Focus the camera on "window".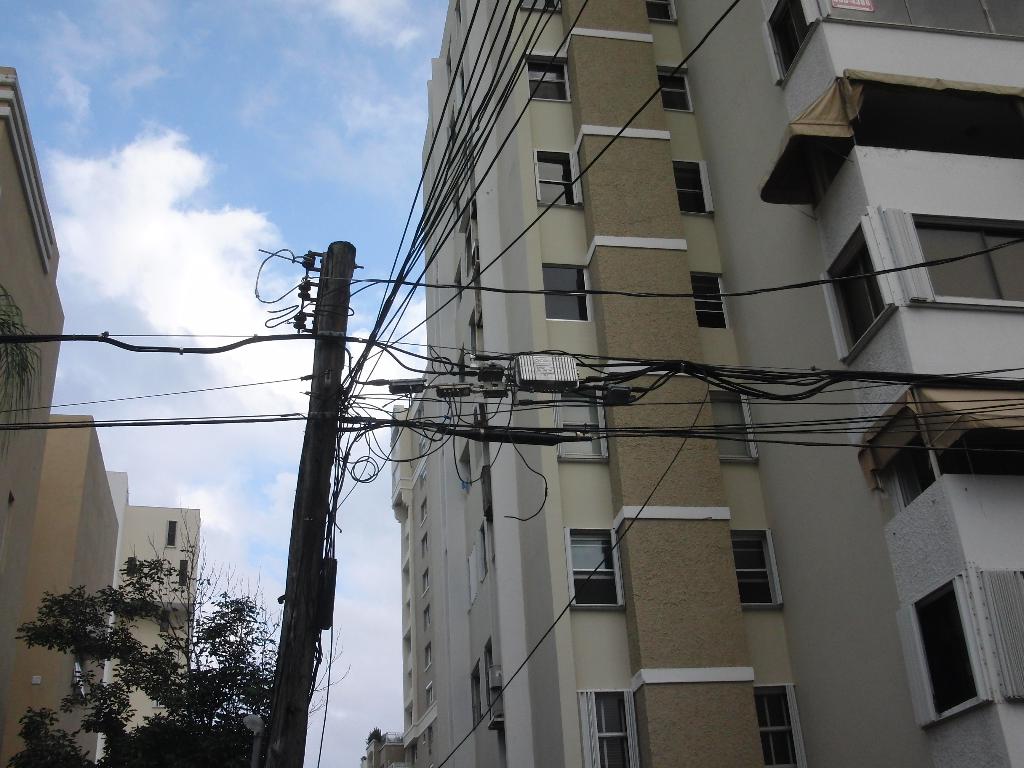
Focus region: crop(916, 388, 1023, 476).
